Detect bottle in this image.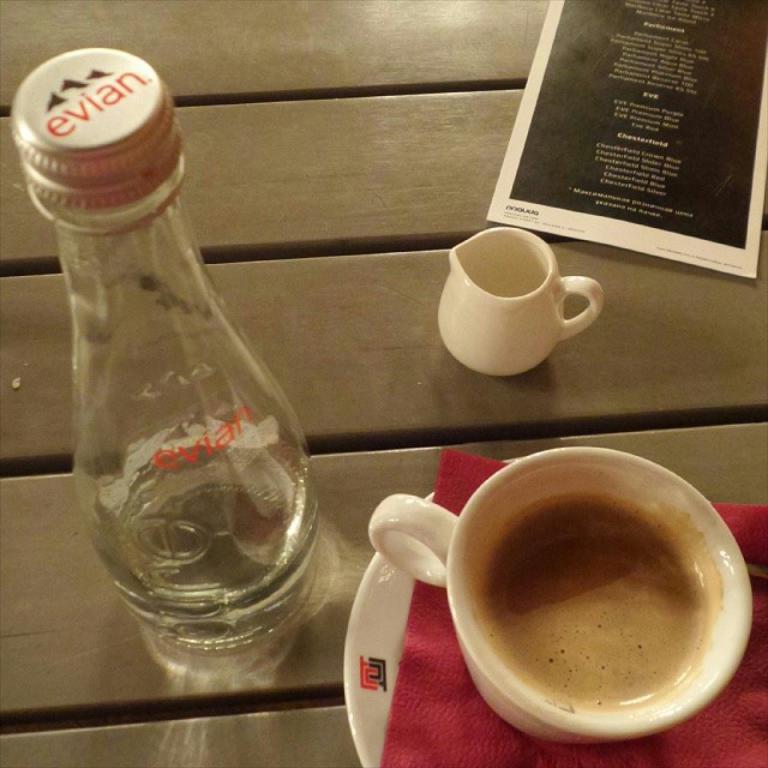
Detection: [left=38, top=86, right=329, bottom=664].
